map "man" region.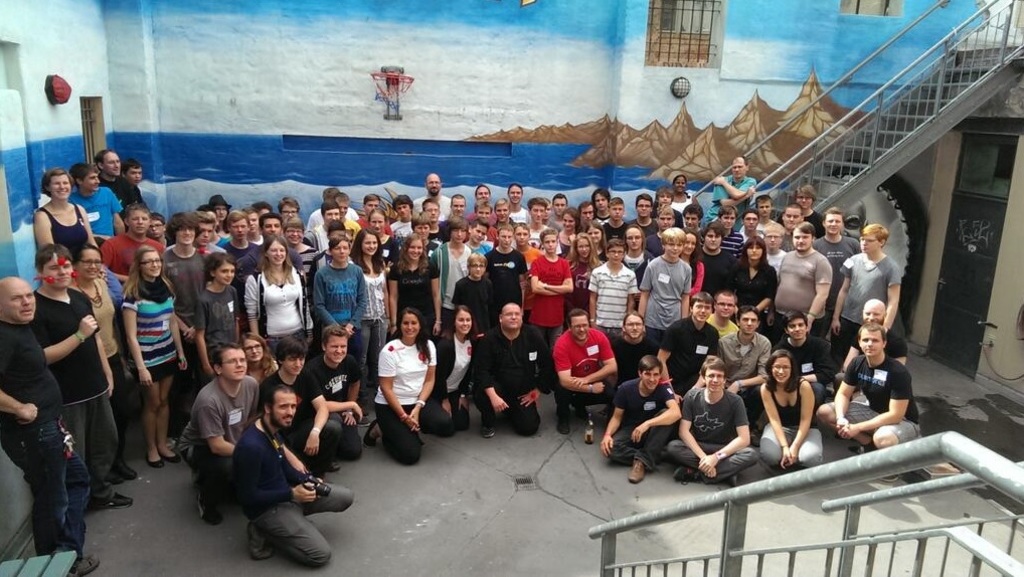
Mapped to <region>26, 243, 137, 512</region>.
